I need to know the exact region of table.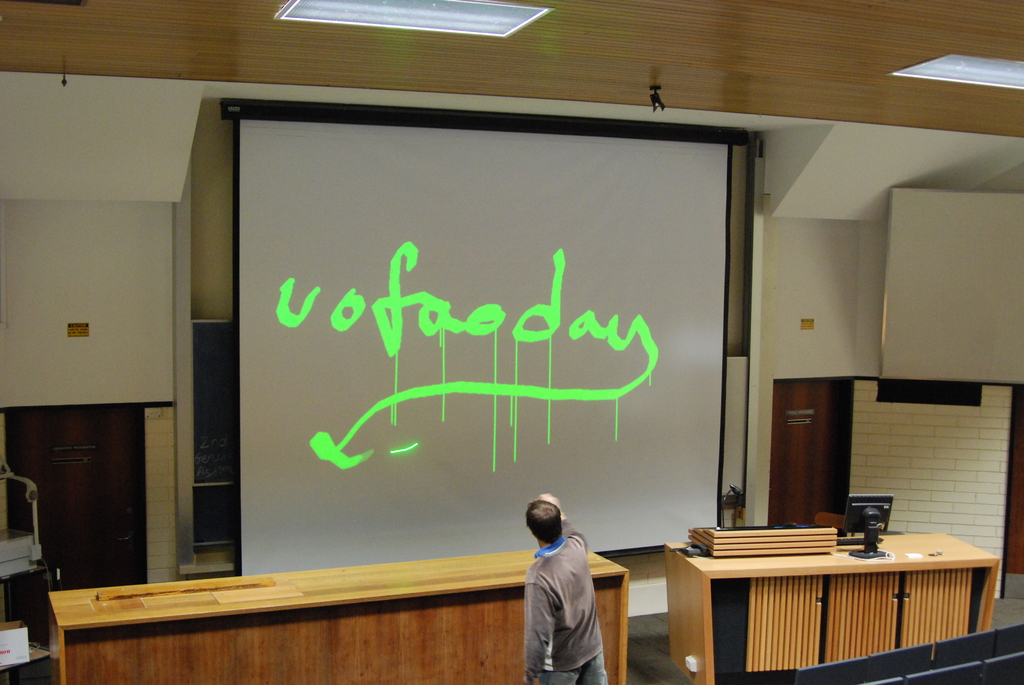
Region: [52,546,629,684].
